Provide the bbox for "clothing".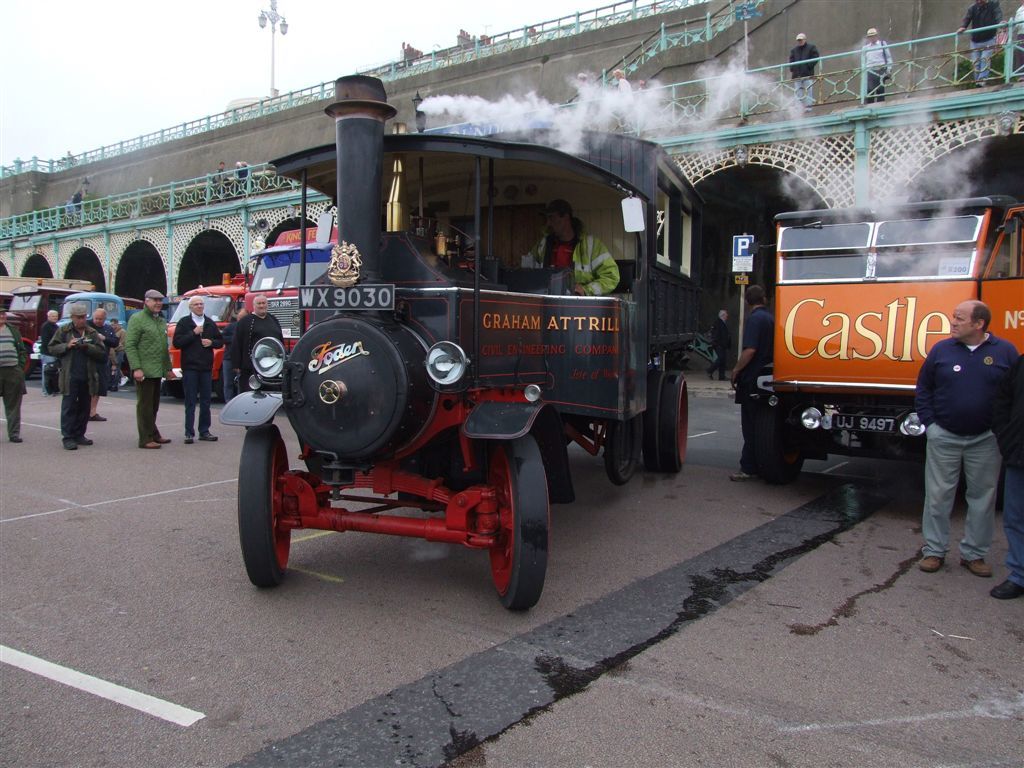
(x1=120, y1=307, x2=173, y2=447).
